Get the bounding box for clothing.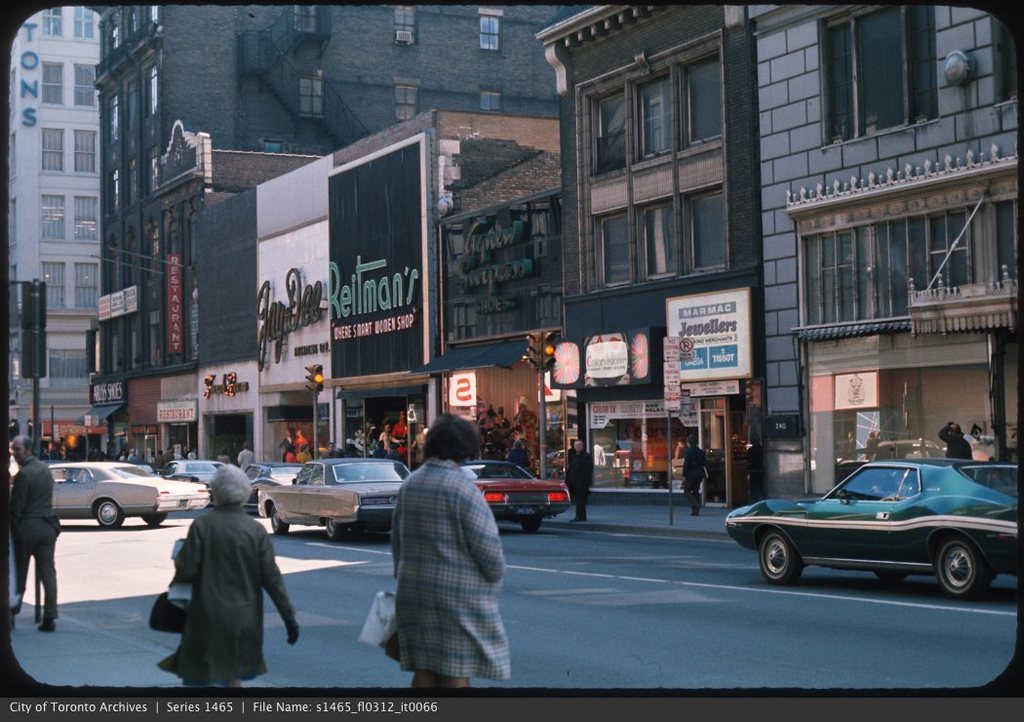
Rect(378, 416, 517, 693).
